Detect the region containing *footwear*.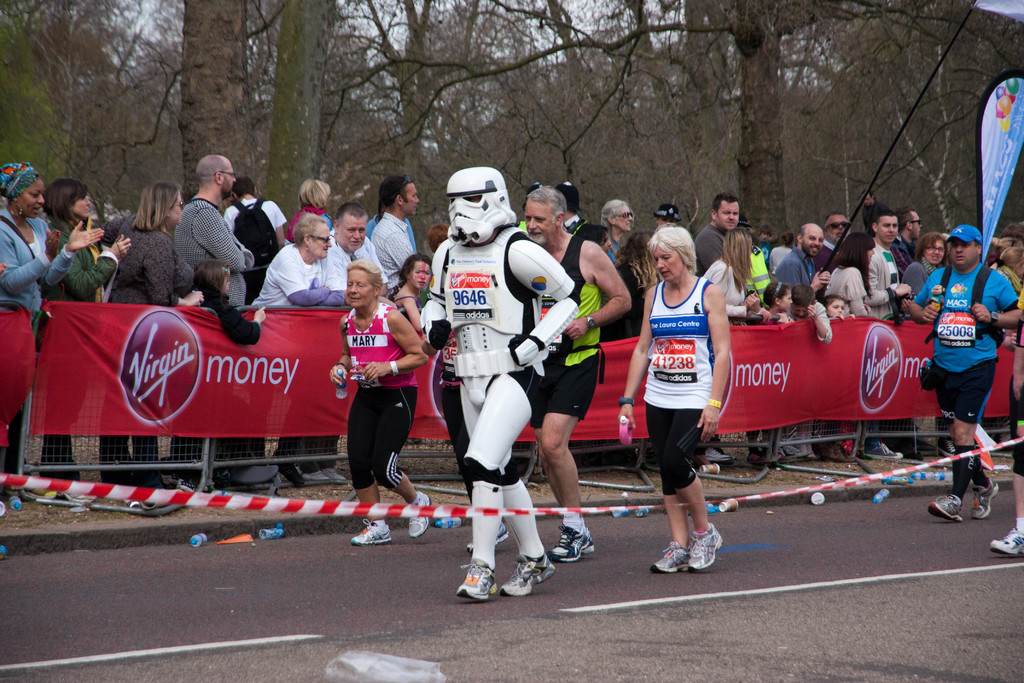
region(936, 439, 961, 456).
